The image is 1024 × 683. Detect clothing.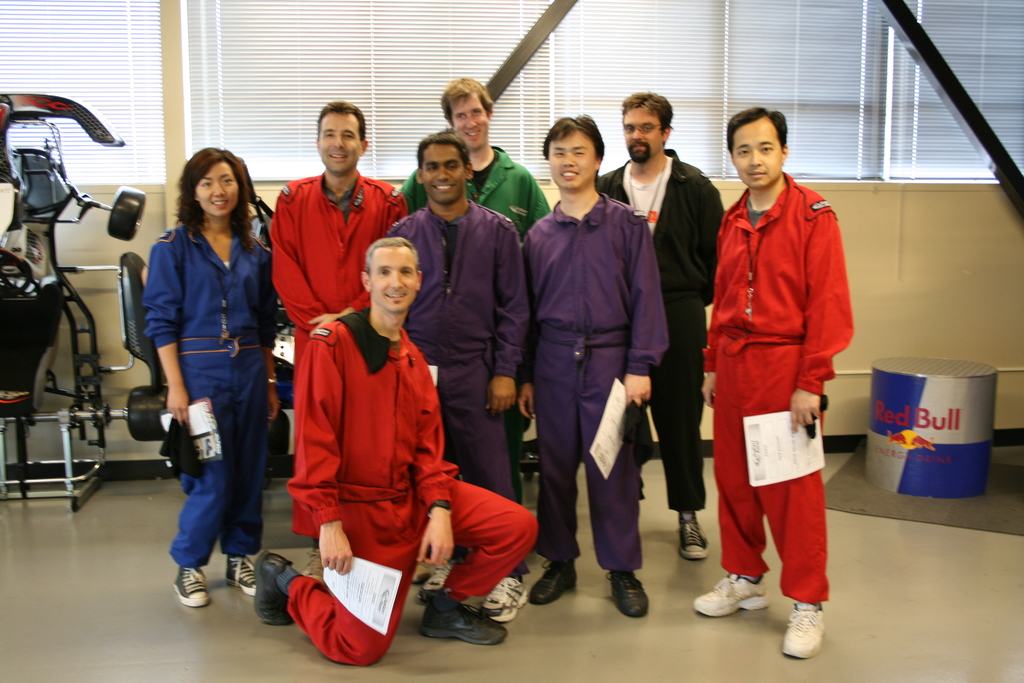
Detection: x1=519 y1=188 x2=671 y2=566.
